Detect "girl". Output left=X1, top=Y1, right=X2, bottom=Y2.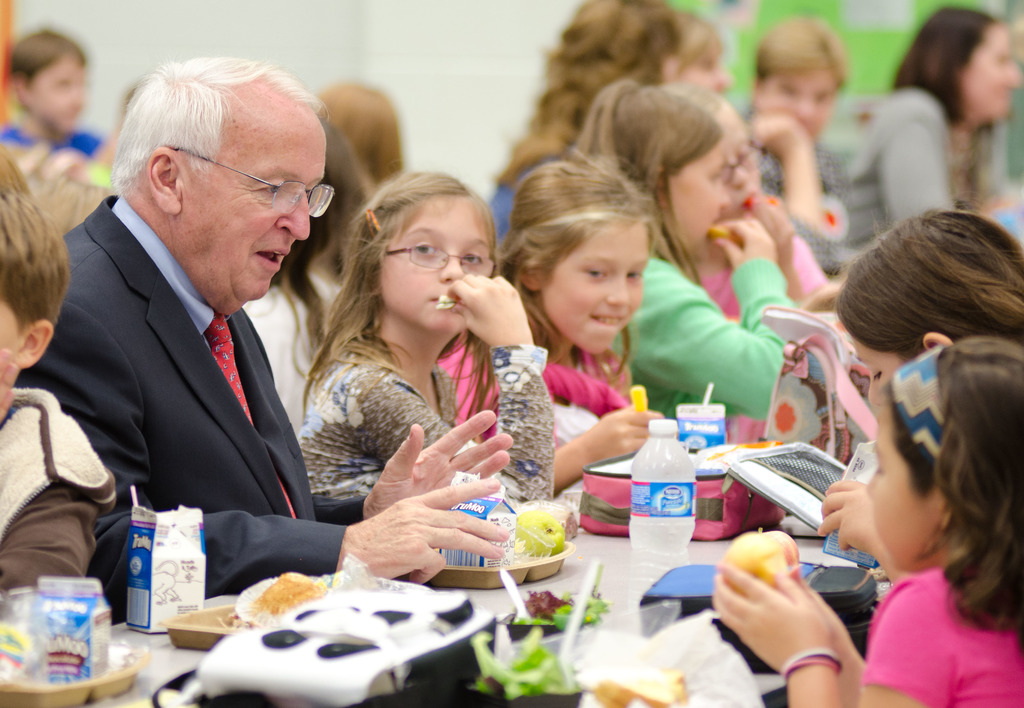
left=436, top=154, right=657, bottom=440.
